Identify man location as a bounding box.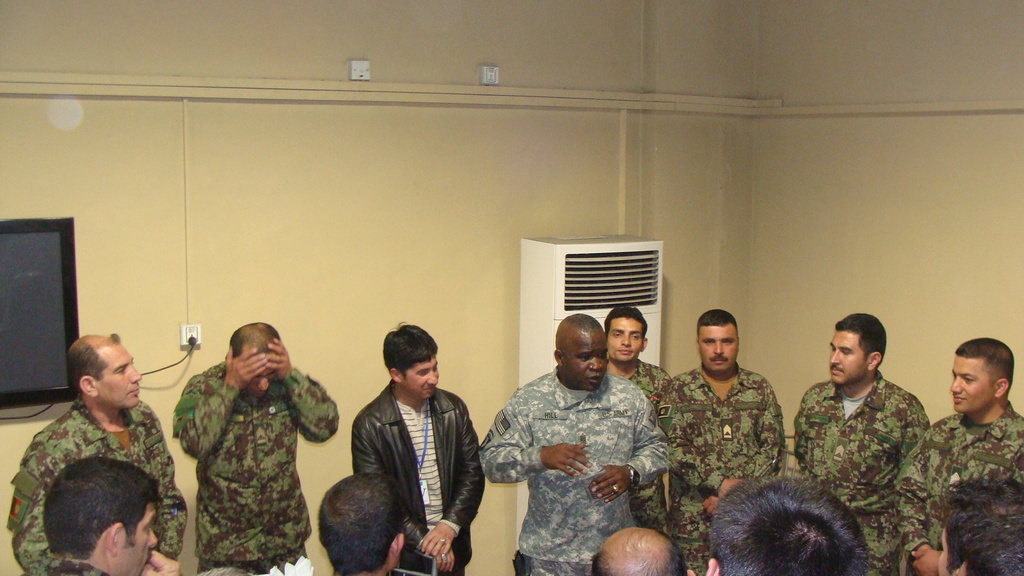
x1=317 y1=473 x2=406 y2=575.
